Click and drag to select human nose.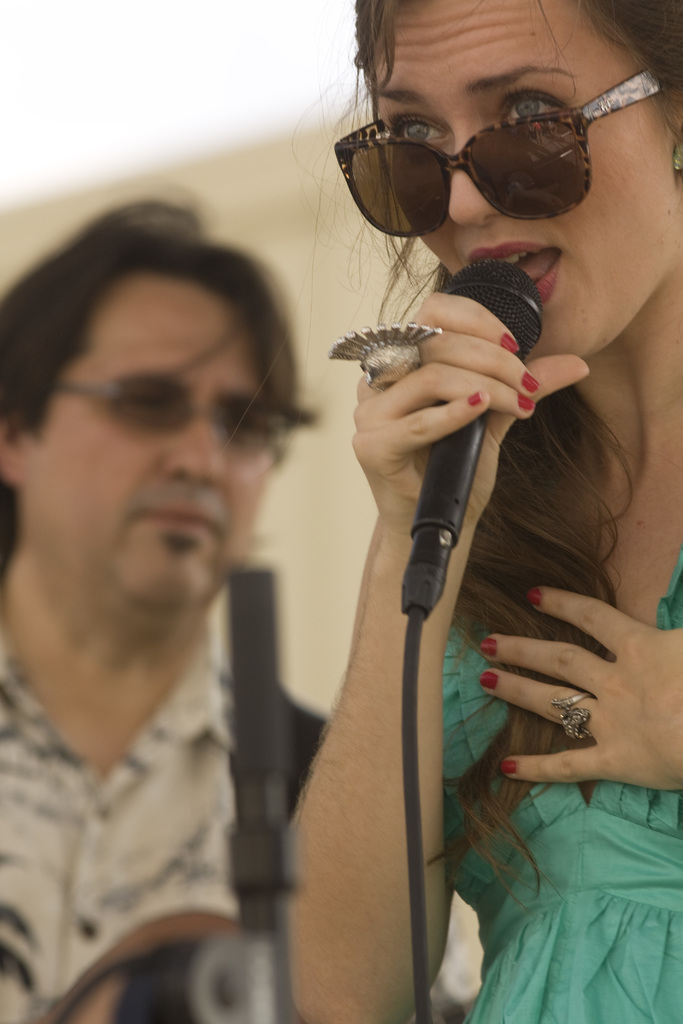
Selection: locate(159, 385, 231, 495).
